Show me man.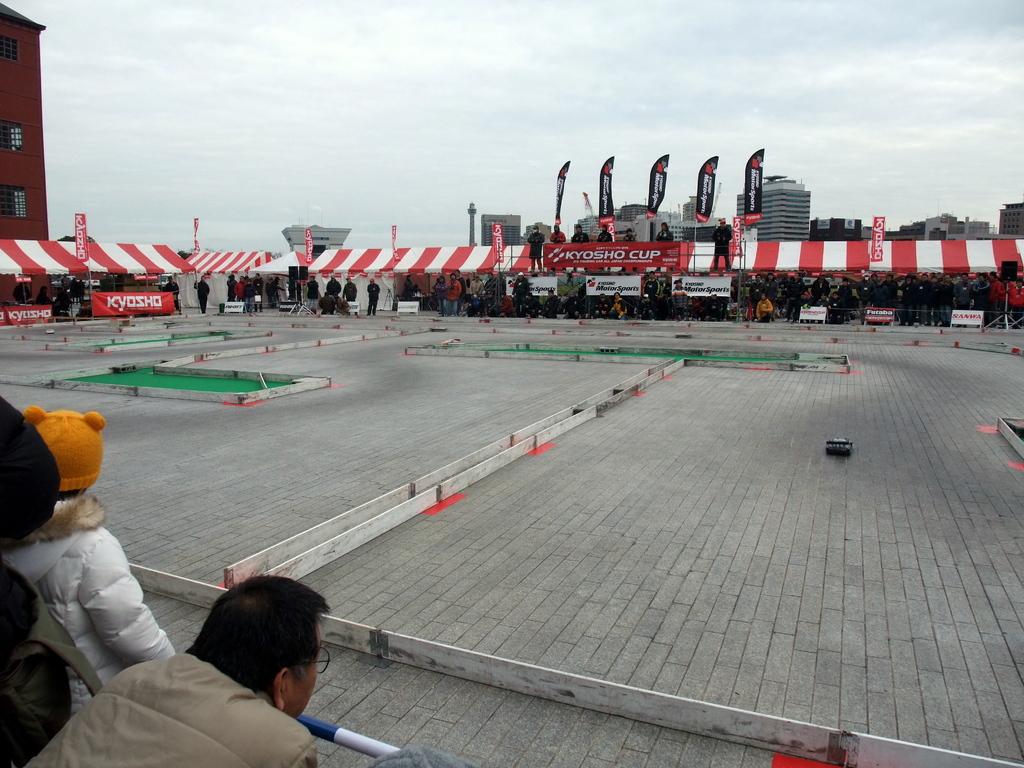
man is here: [left=96, top=566, right=386, bottom=765].
